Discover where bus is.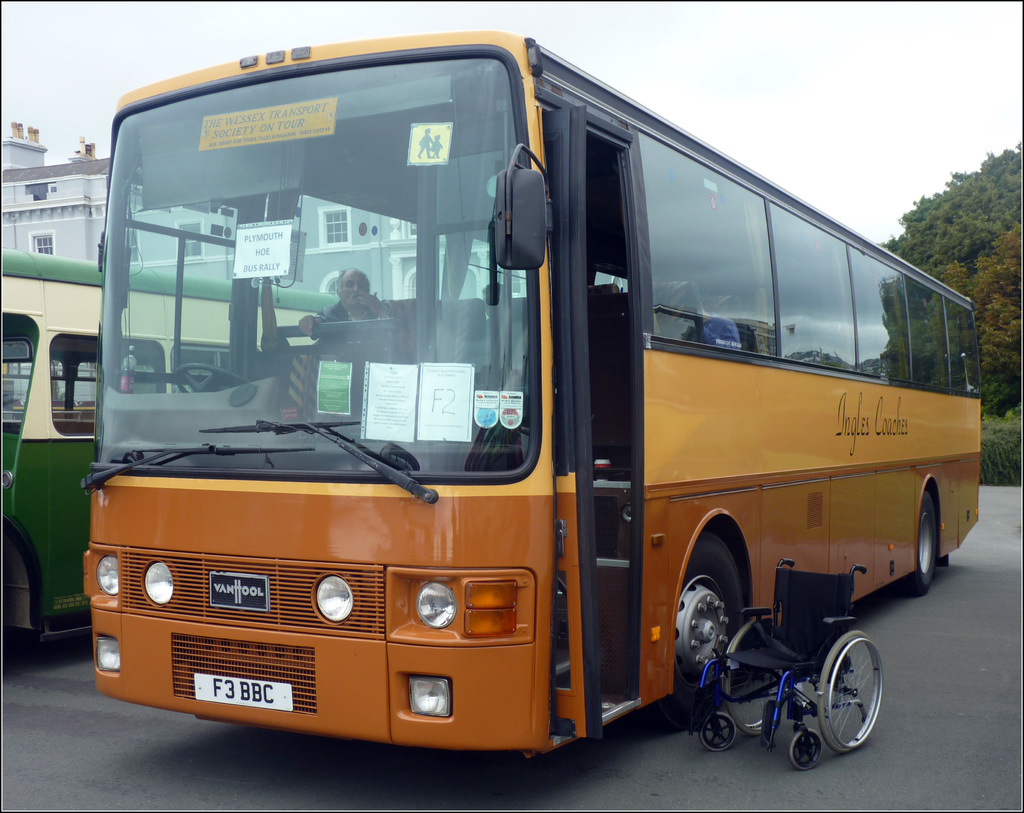
Discovered at (left=0, top=249, right=347, bottom=649).
